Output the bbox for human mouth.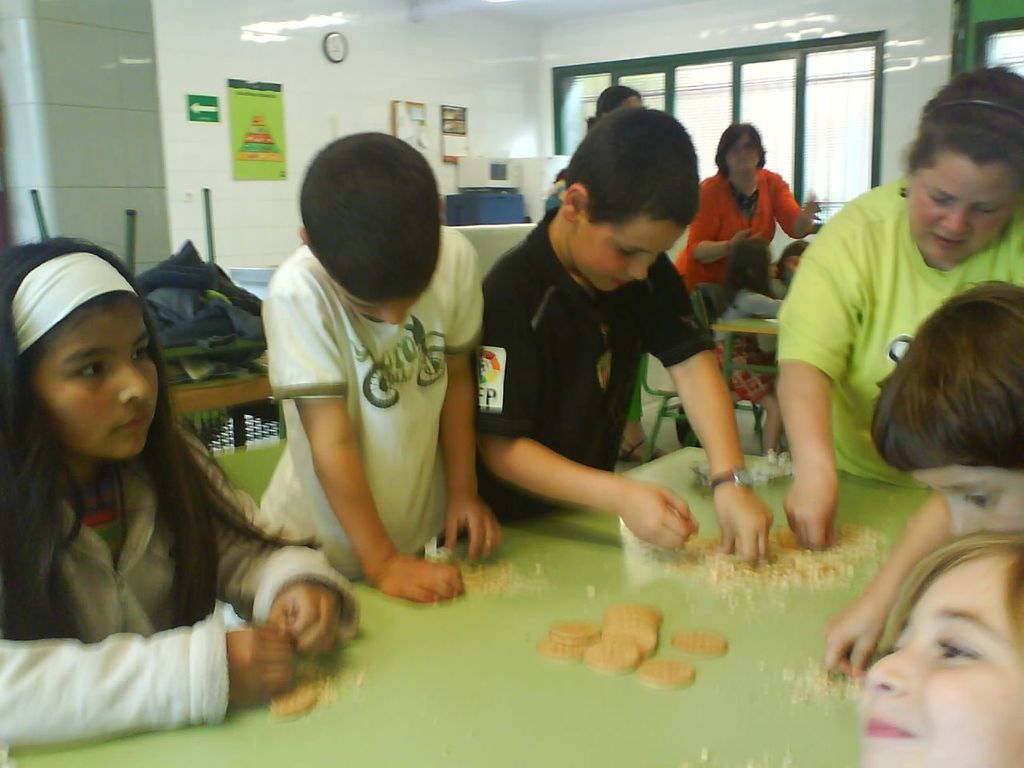
[930,234,966,248].
